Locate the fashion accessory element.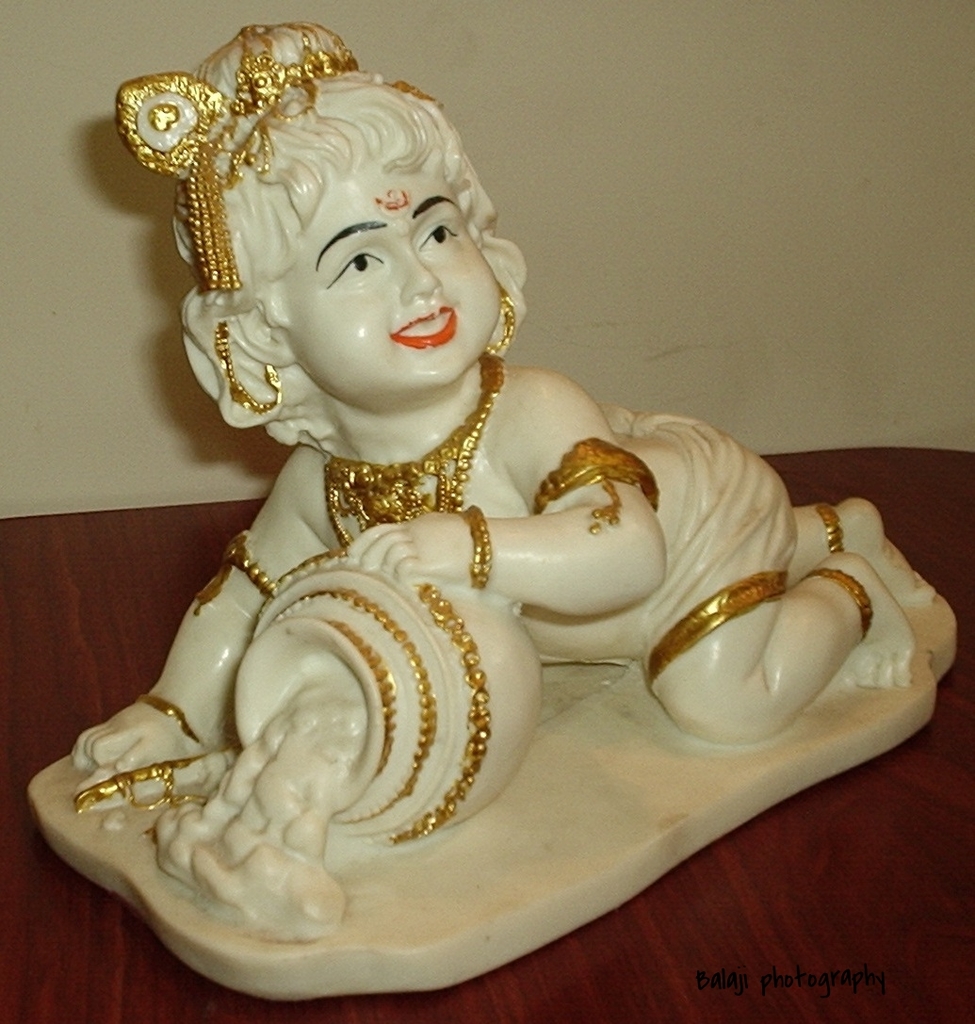
Element bbox: bbox=(211, 322, 282, 419).
